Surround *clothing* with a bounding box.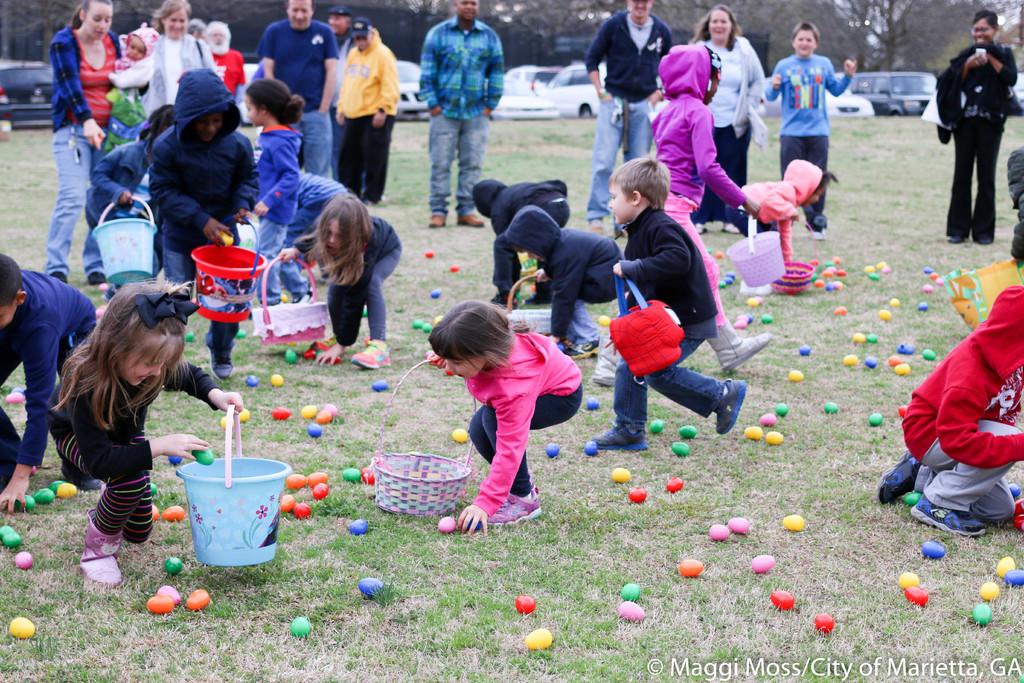
[726, 160, 824, 262].
